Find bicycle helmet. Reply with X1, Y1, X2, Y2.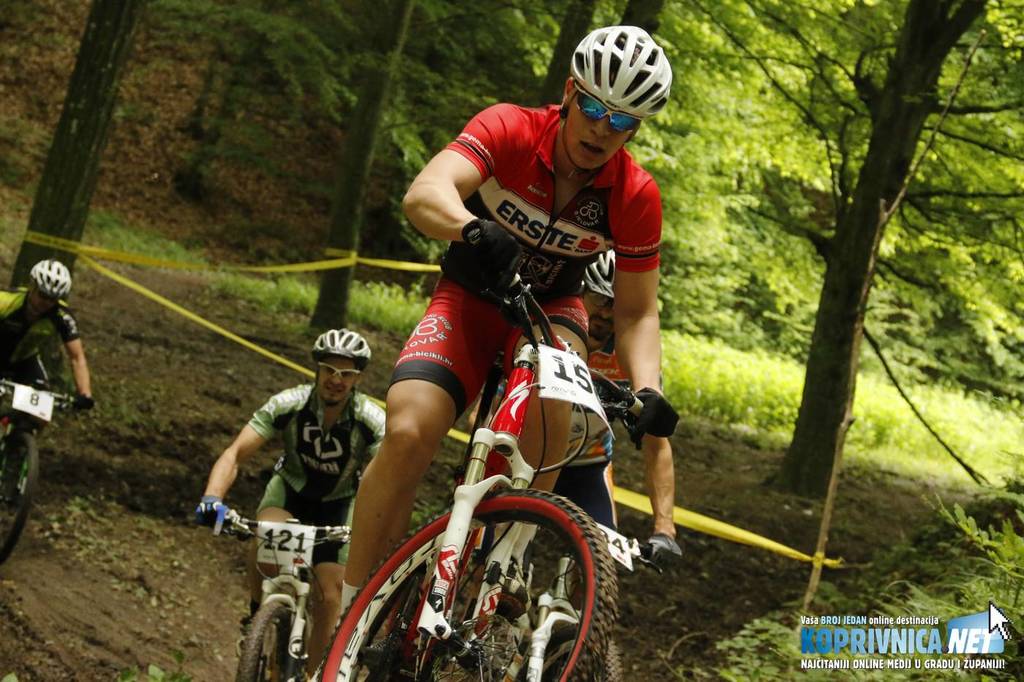
580, 245, 622, 302.
